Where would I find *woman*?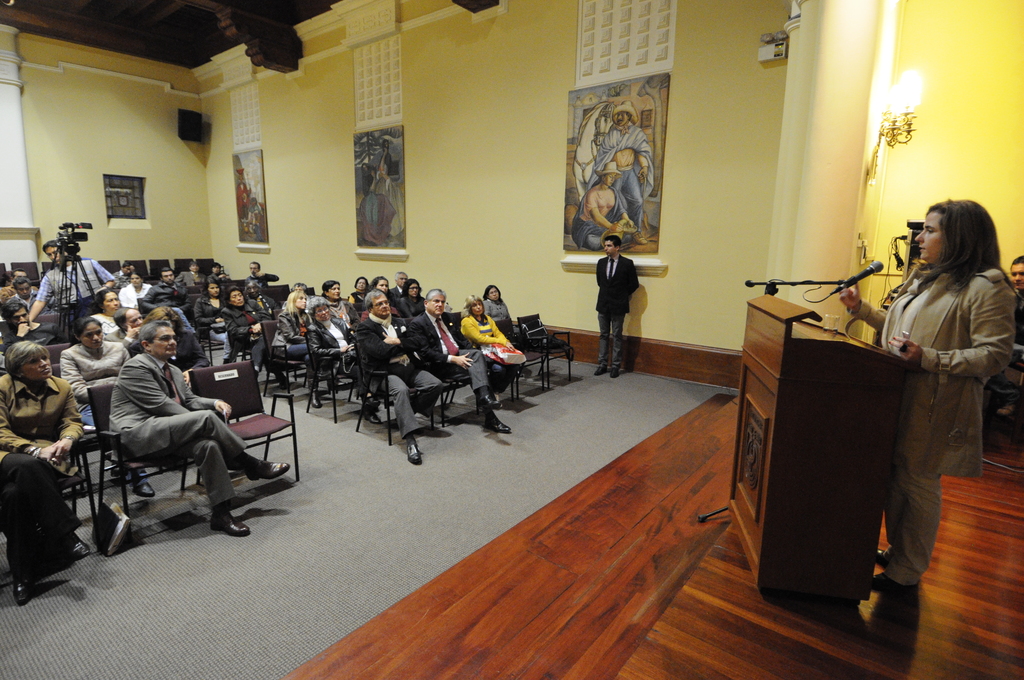
At BBox(397, 277, 428, 316).
